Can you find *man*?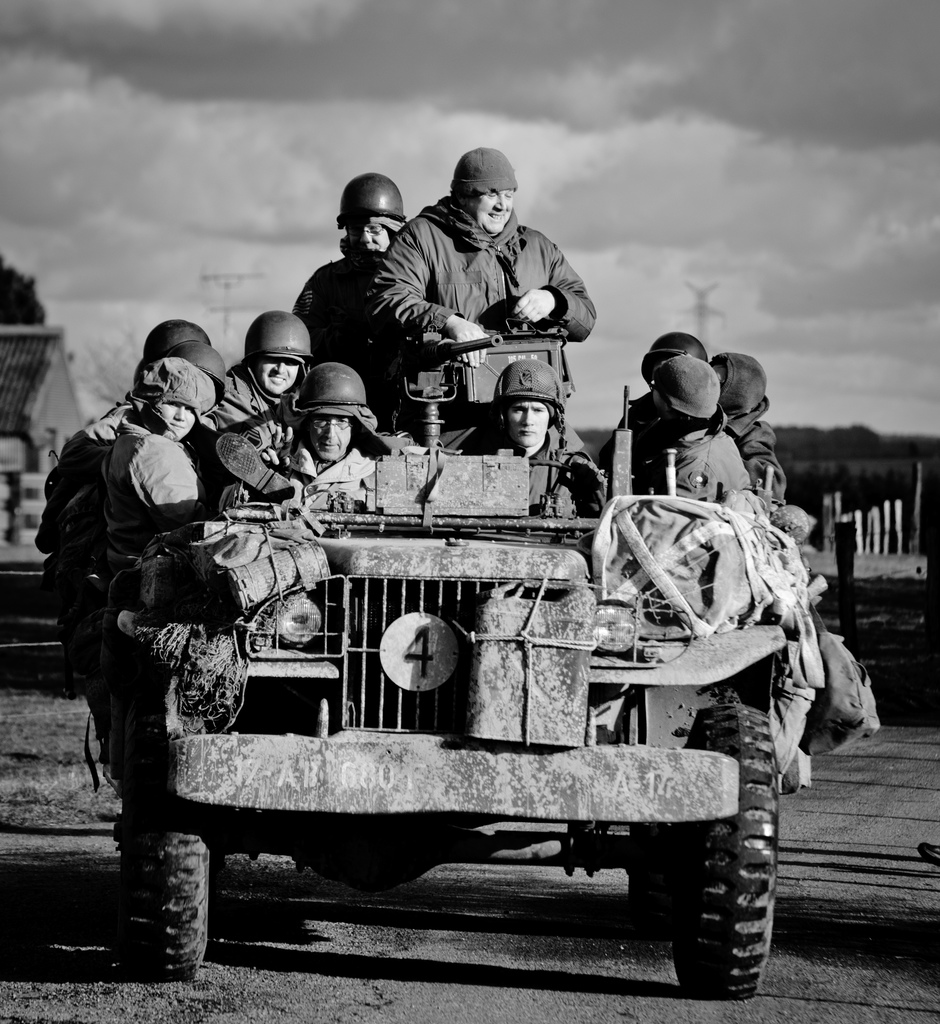
Yes, bounding box: rect(711, 349, 790, 509).
